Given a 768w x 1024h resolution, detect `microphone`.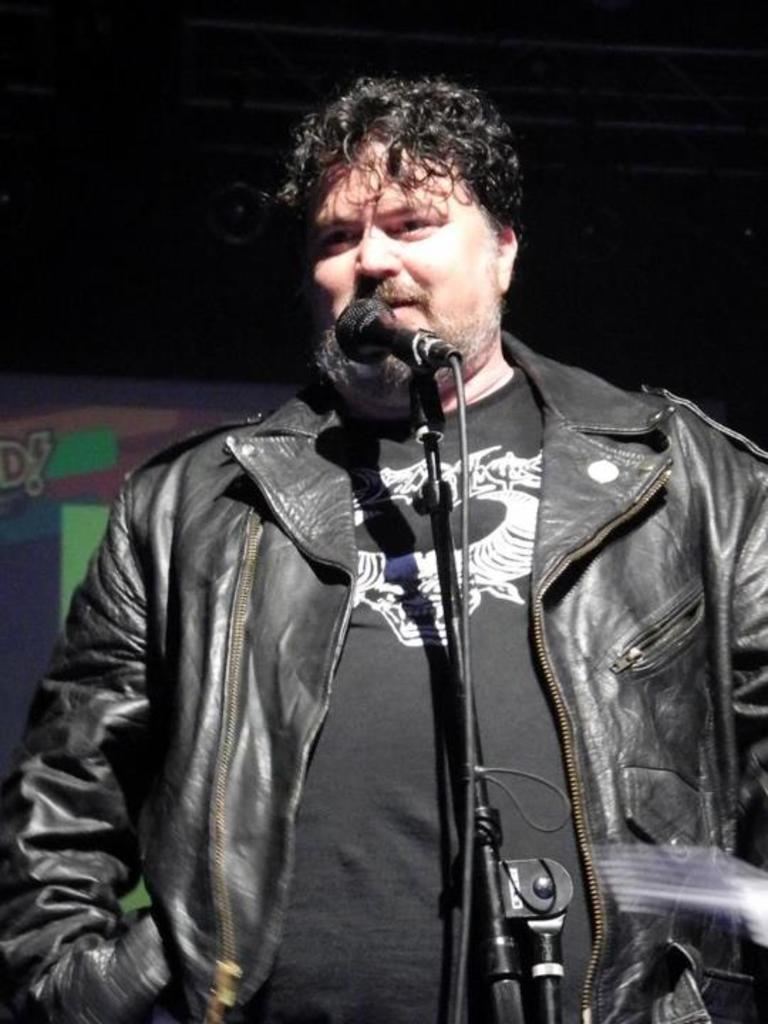
[left=330, top=296, right=462, bottom=375].
